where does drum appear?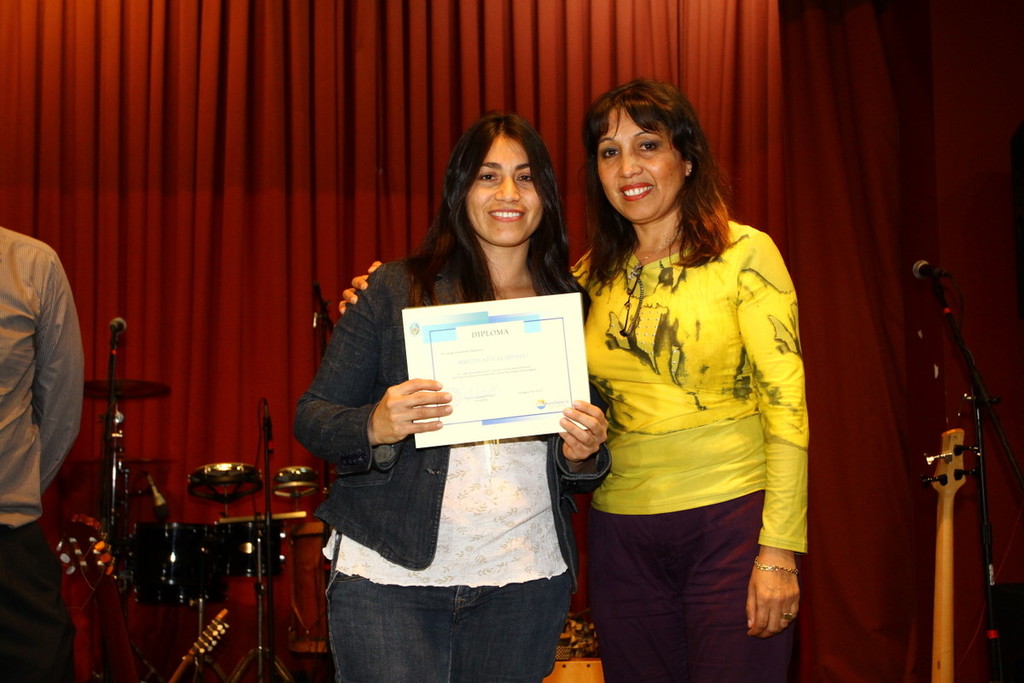
Appears at 189, 463, 261, 505.
